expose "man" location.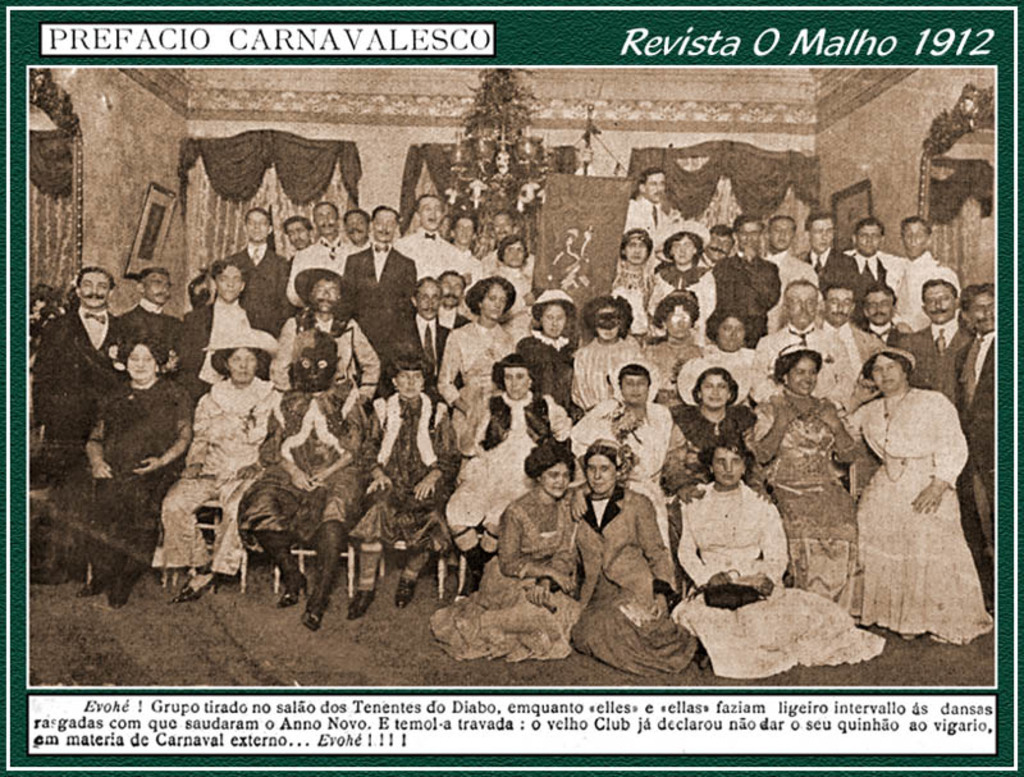
Exposed at left=227, top=200, right=294, bottom=334.
